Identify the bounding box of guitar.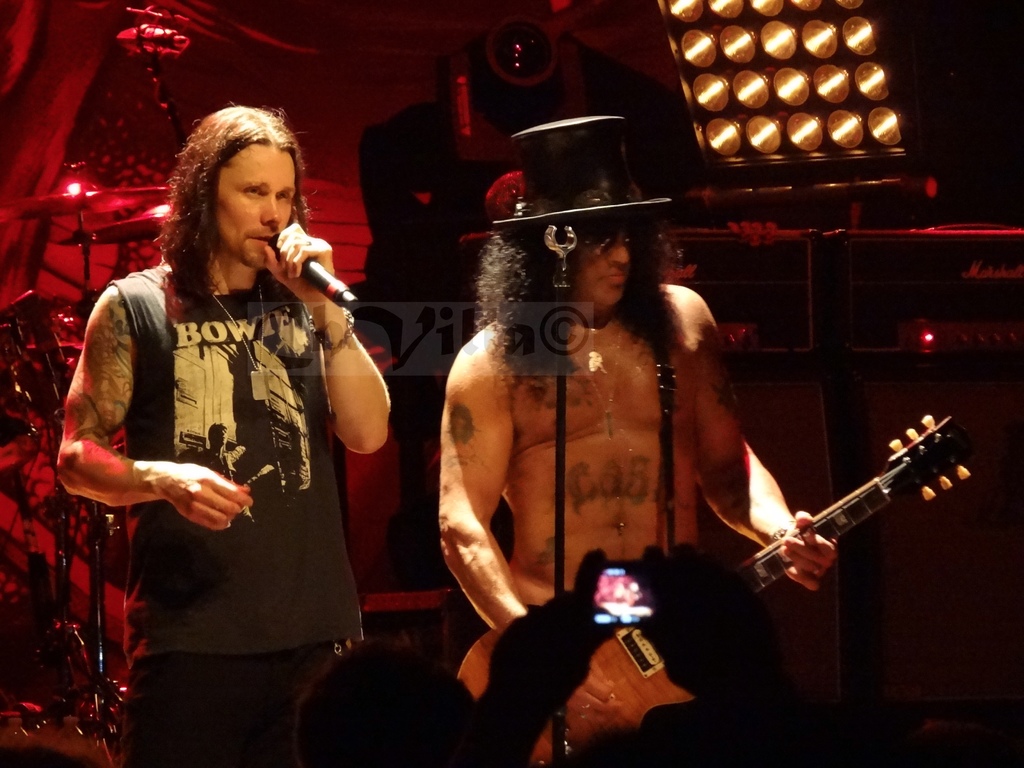
region(461, 404, 978, 767).
